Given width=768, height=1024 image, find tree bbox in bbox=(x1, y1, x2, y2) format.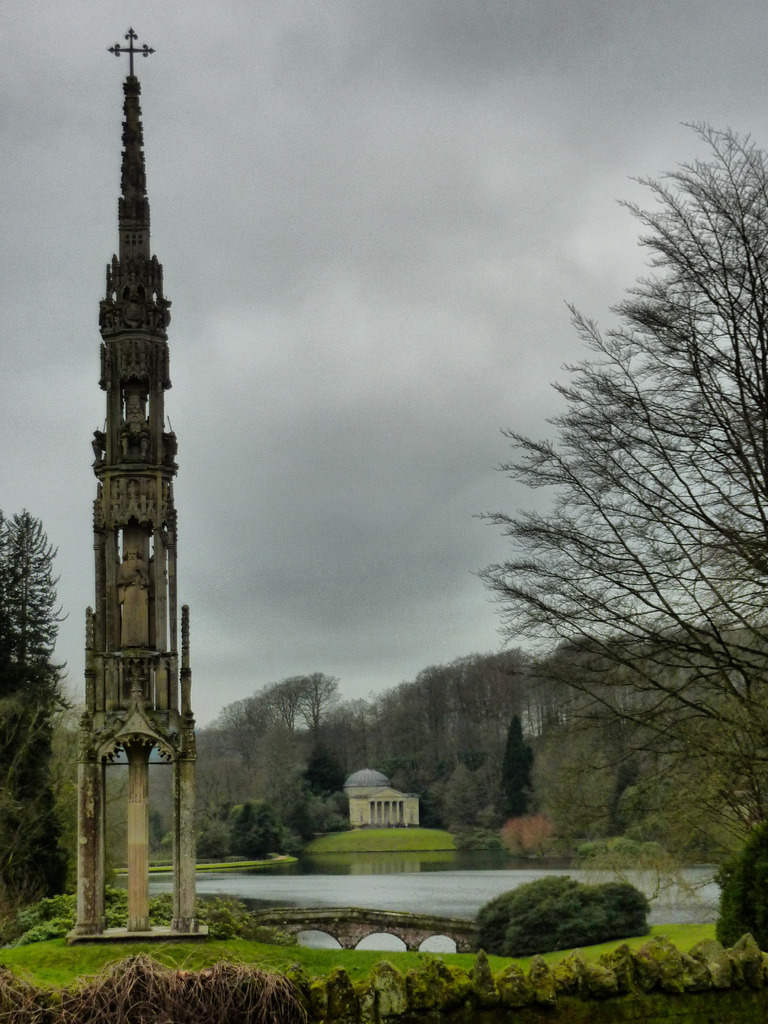
bbox=(471, 107, 744, 892).
